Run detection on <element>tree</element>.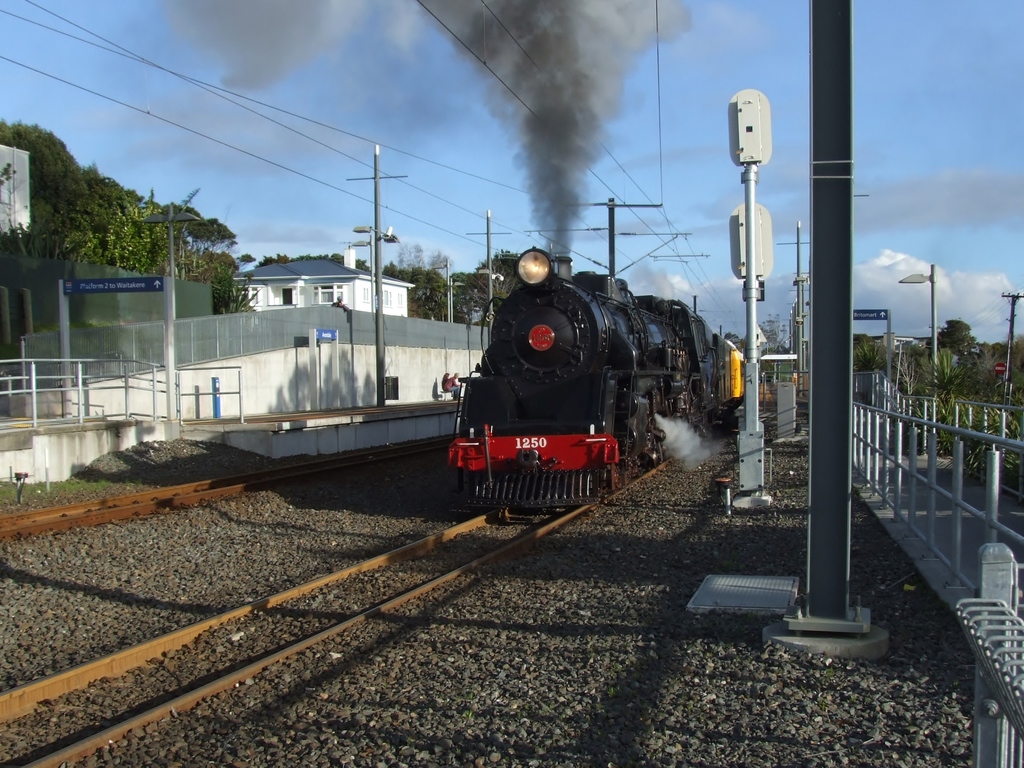
Result: region(412, 238, 429, 285).
